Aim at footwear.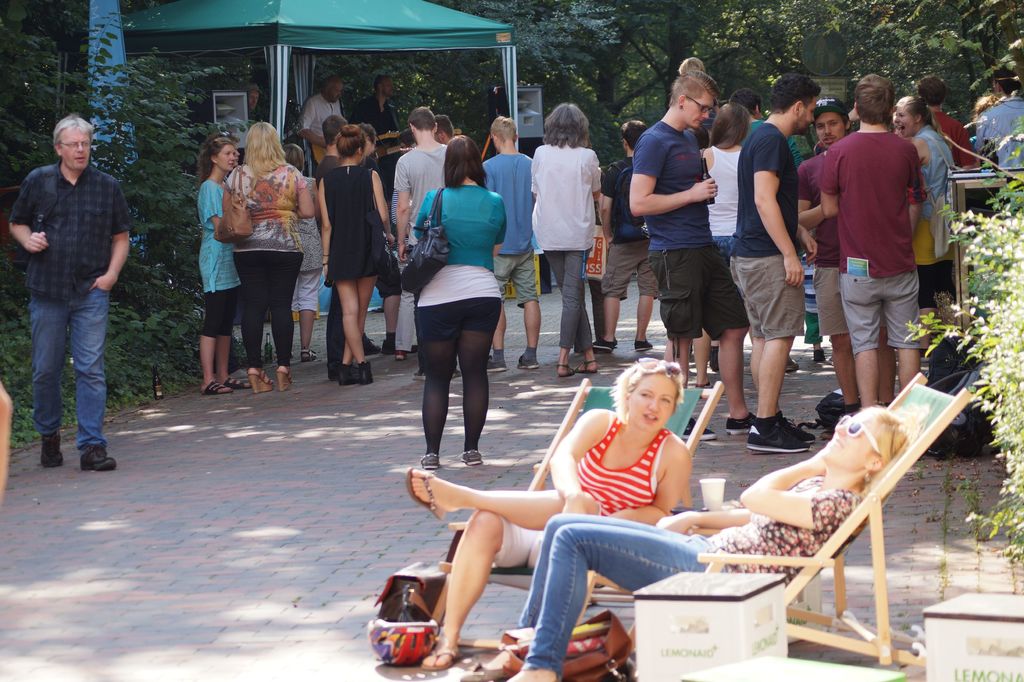
Aimed at Rect(336, 365, 357, 386).
